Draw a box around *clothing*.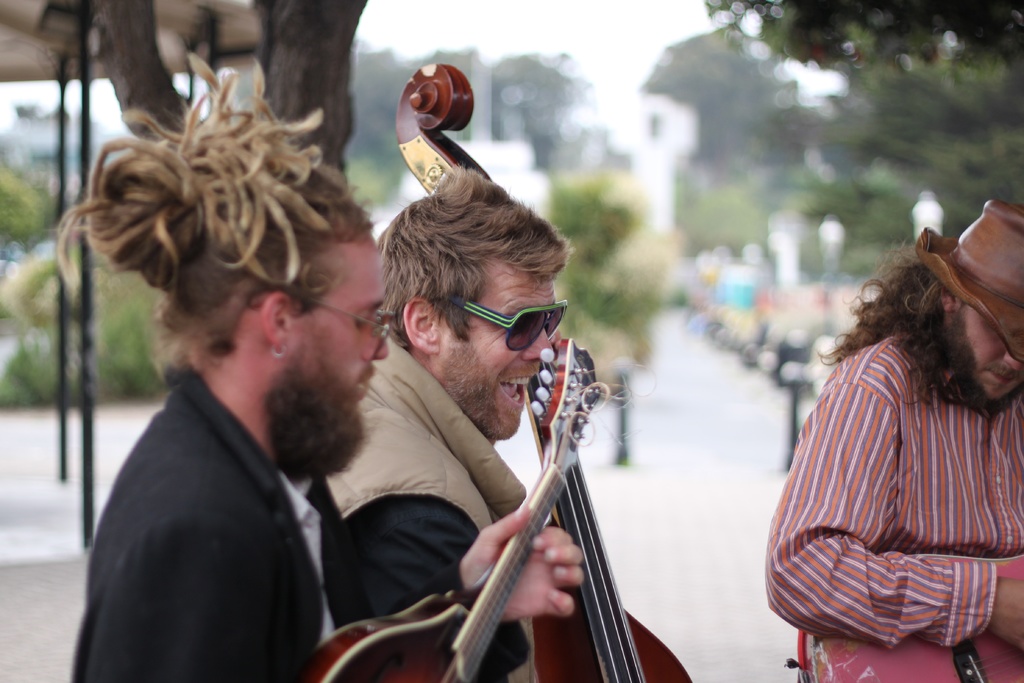
{"x1": 765, "y1": 331, "x2": 1023, "y2": 682}.
